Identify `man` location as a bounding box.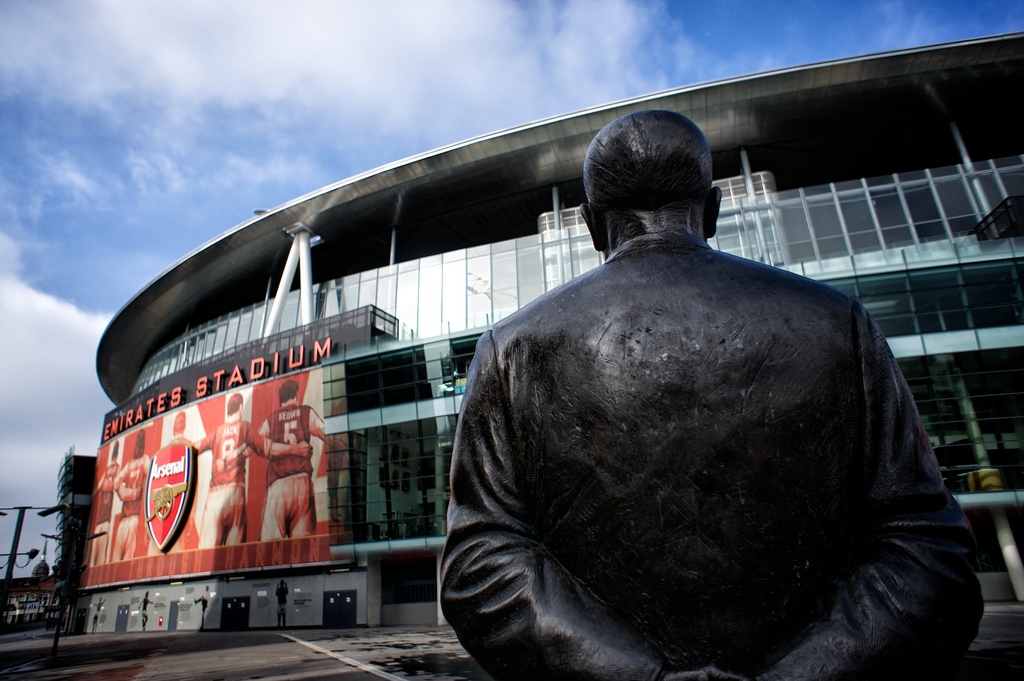
(150, 411, 195, 552).
